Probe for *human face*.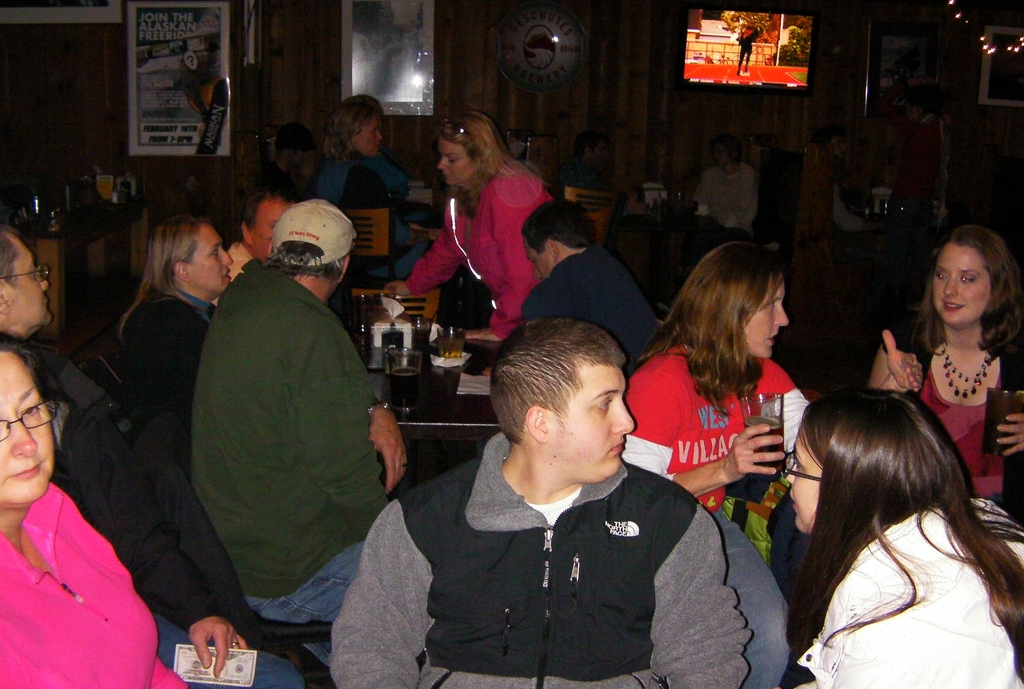
Probe result: region(550, 360, 632, 473).
